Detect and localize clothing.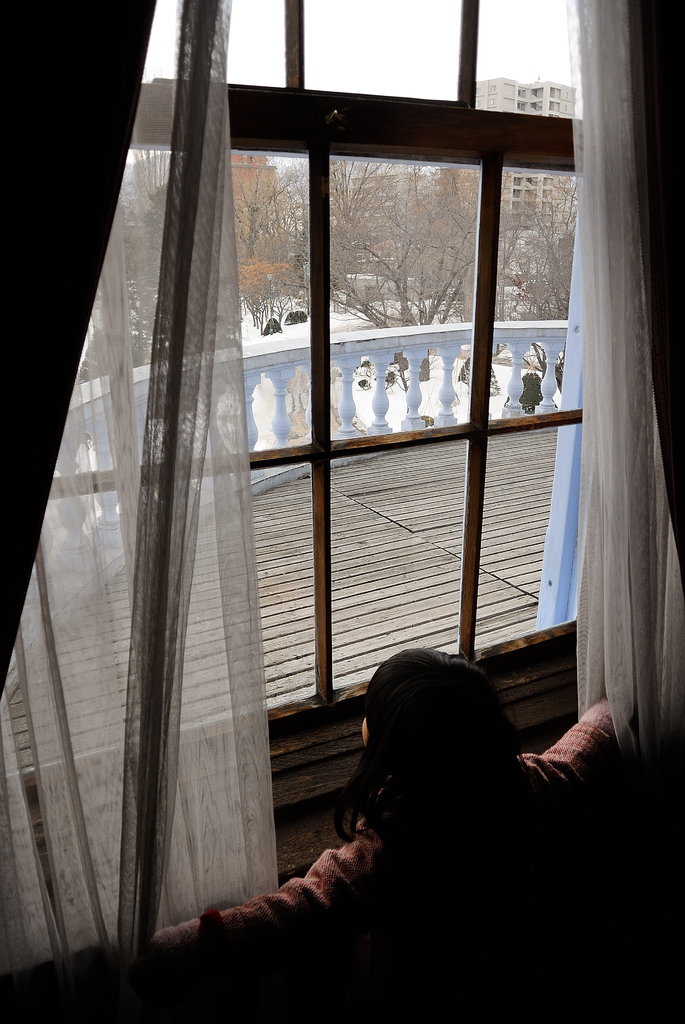
Localized at 155/705/575/1001.
